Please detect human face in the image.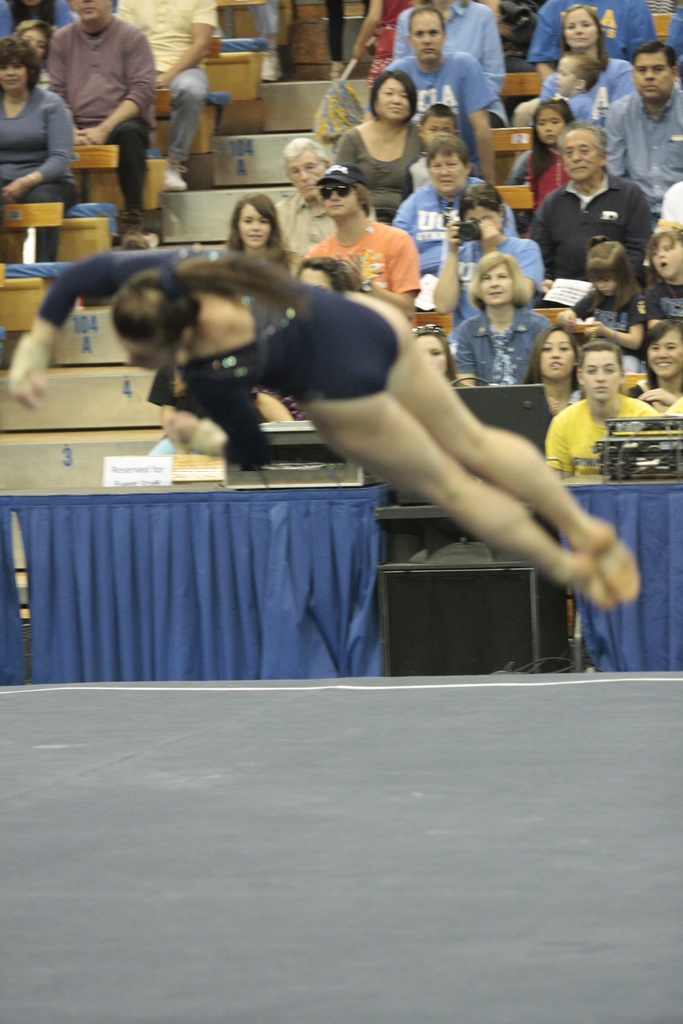
[299, 266, 333, 289].
